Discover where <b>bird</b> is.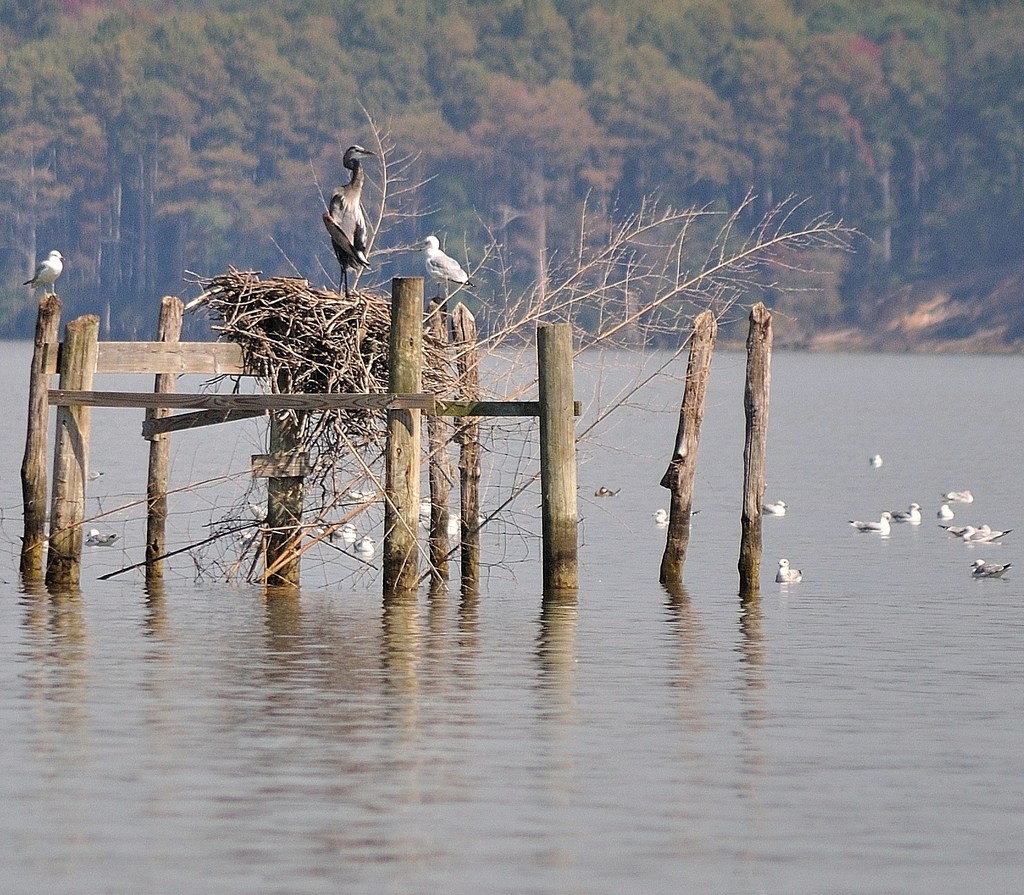
Discovered at 651 508 697 523.
